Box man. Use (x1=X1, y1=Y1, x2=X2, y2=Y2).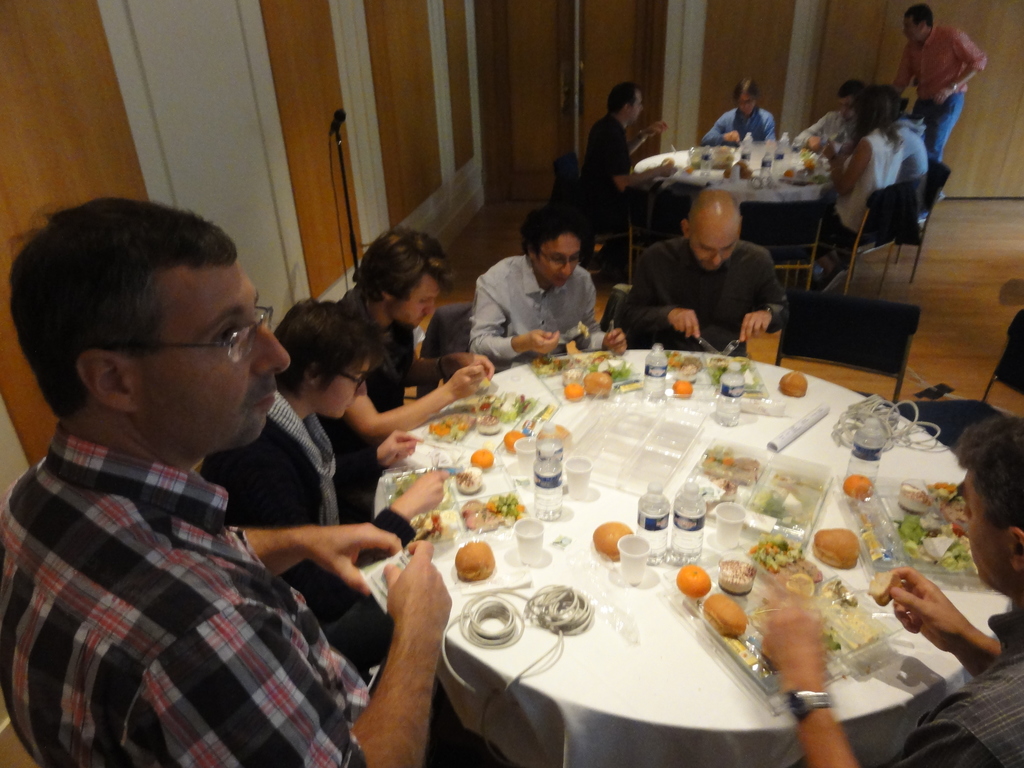
(x1=892, y1=4, x2=986, y2=230).
